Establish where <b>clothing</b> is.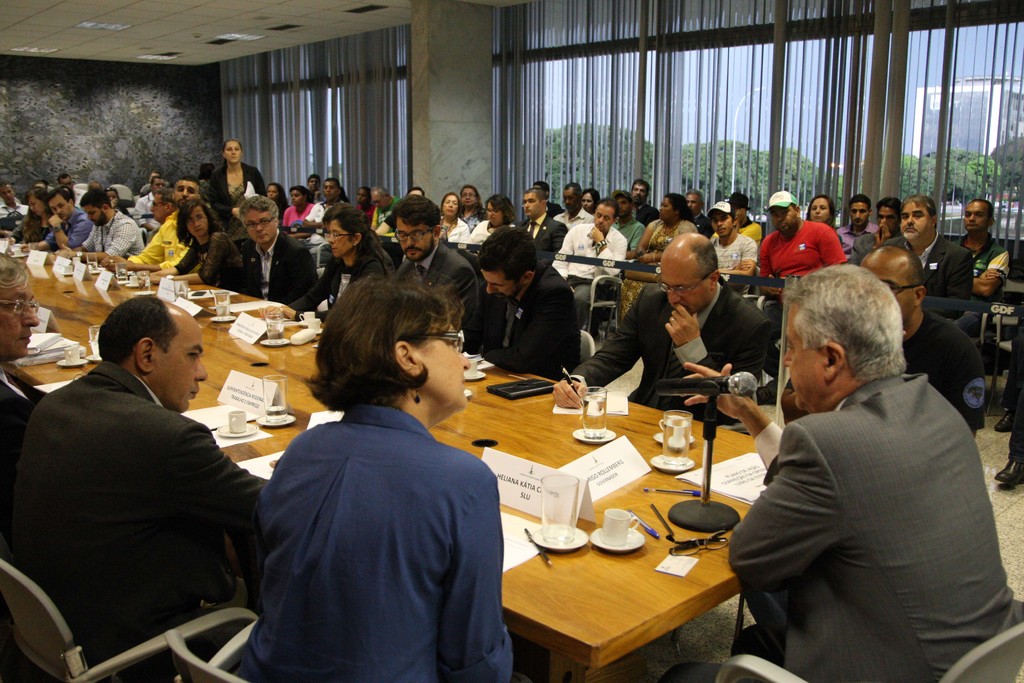
Established at BBox(180, 228, 228, 281).
